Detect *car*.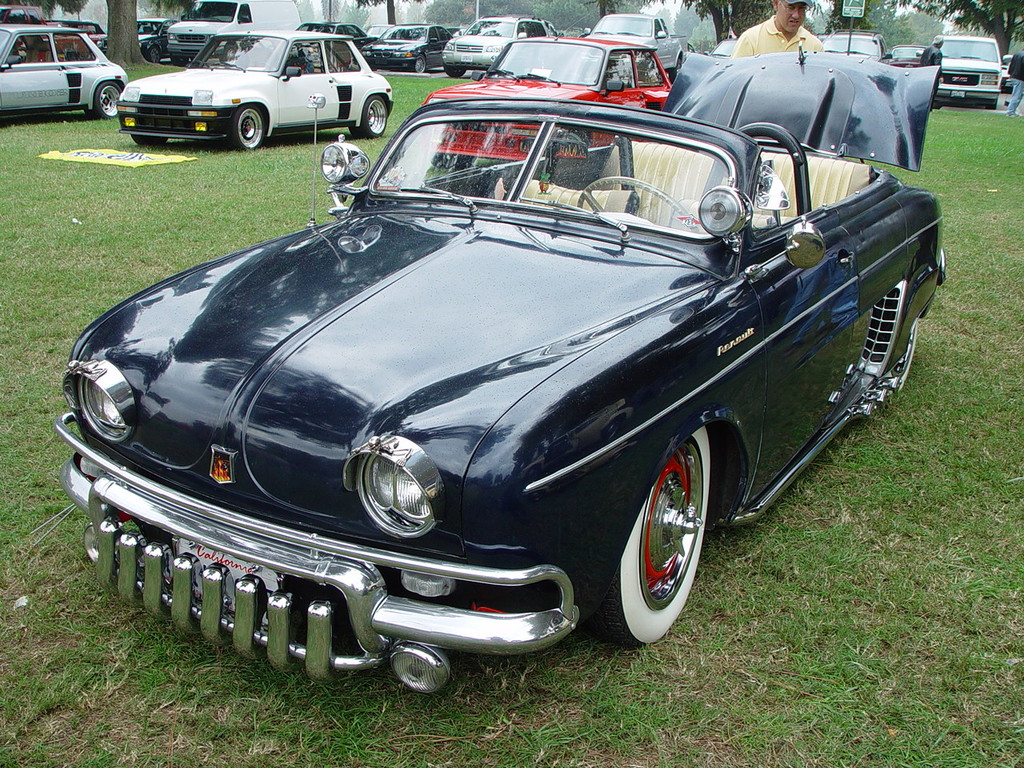
Detected at 50,93,955,698.
